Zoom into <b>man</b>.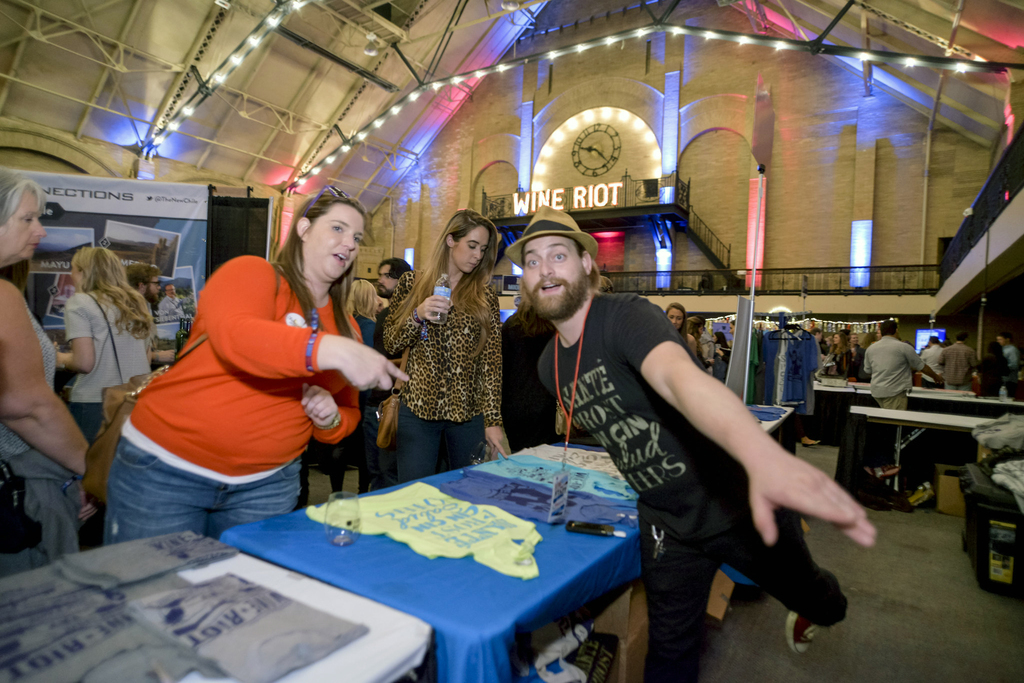
Zoom target: 367,258,422,340.
